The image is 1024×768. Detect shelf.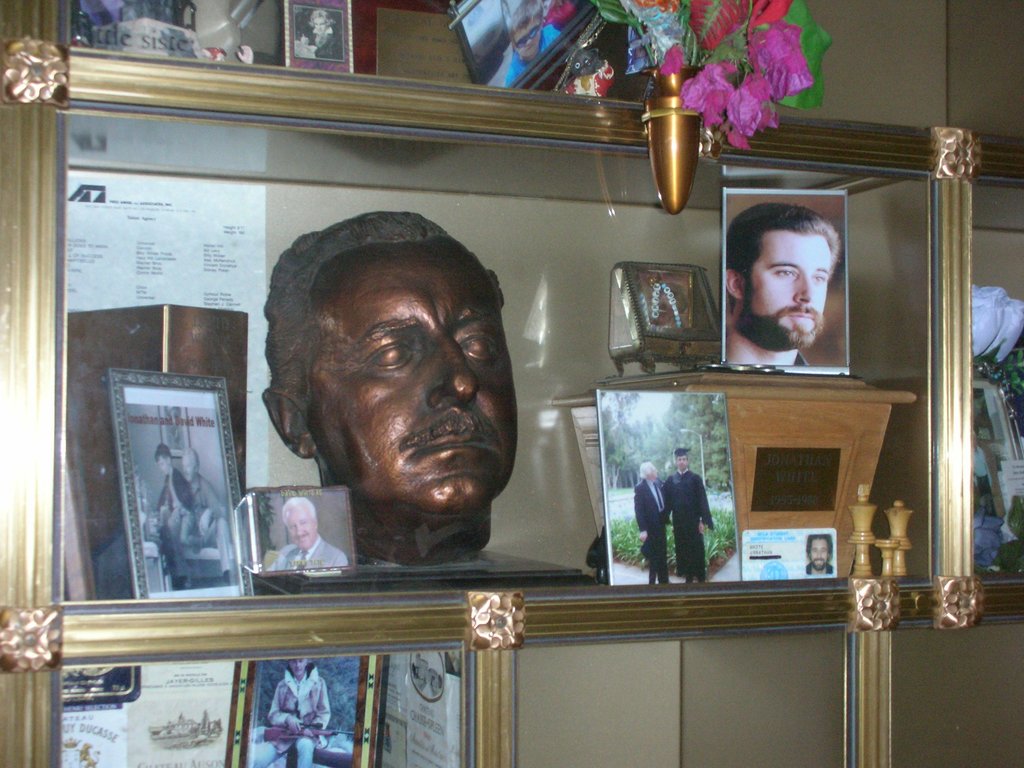
Detection: box=[0, 0, 1023, 767].
